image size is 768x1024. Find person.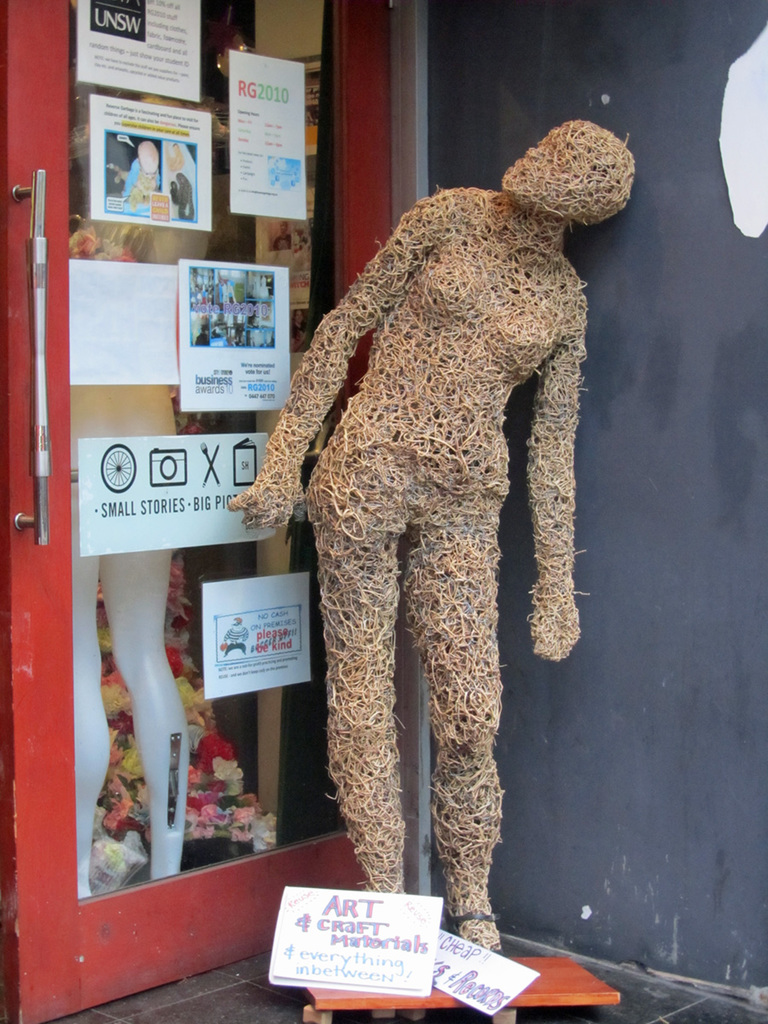
[left=221, top=619, right=249, bottom=655].
